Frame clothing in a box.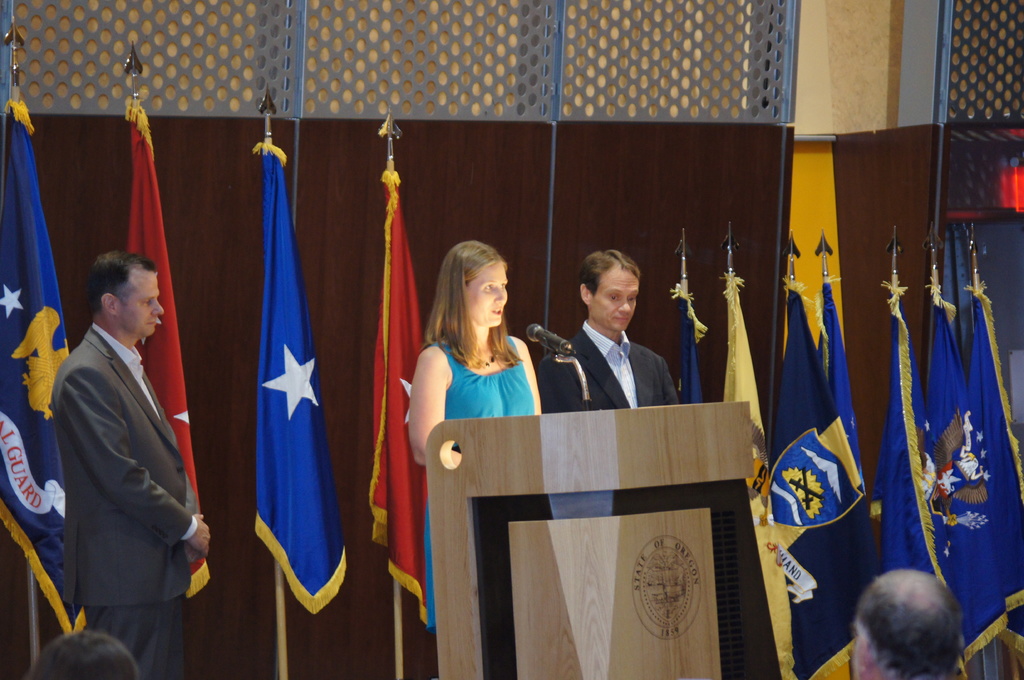
box=[46, 319, 197, 679].
